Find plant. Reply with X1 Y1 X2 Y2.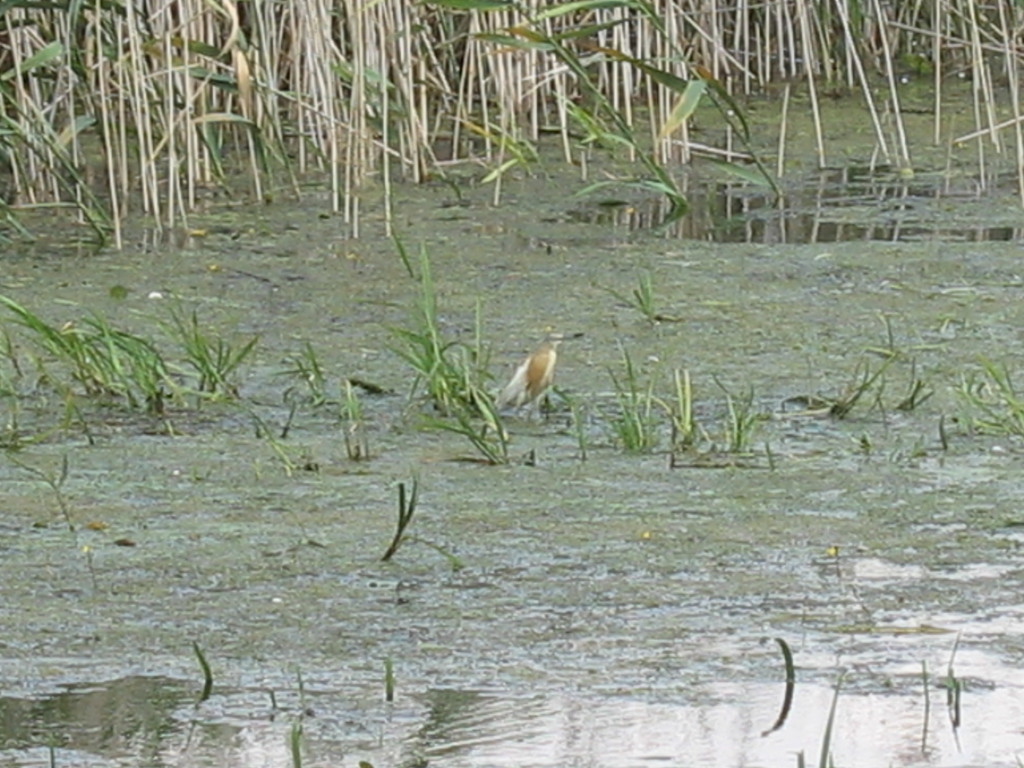
597 333 660 461.
